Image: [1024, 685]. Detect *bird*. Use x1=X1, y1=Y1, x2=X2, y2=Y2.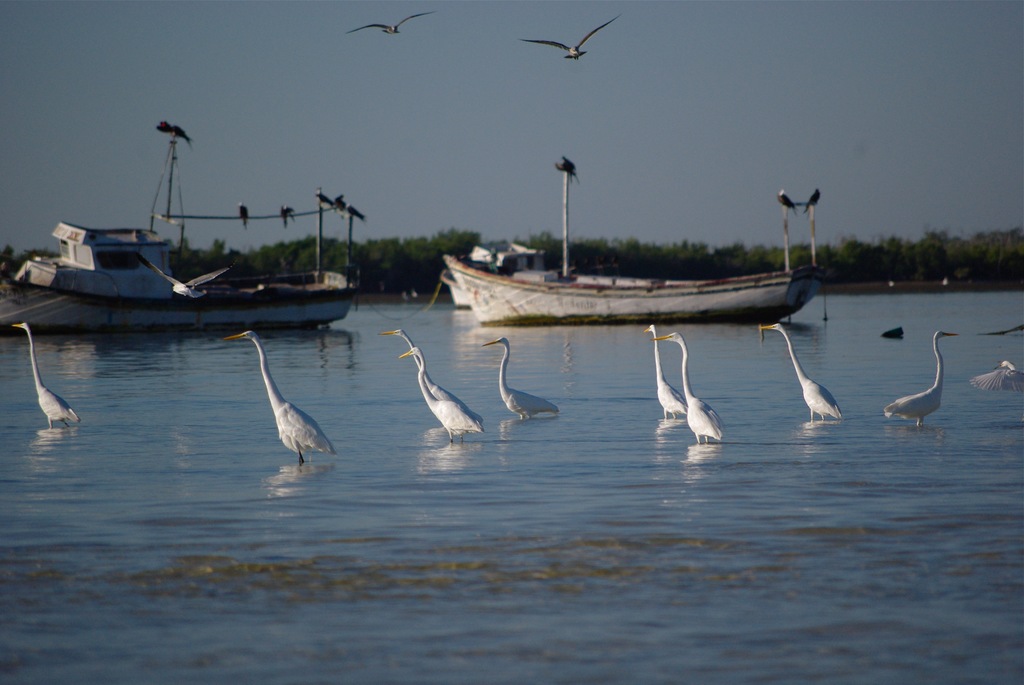
x1=760, y1=321, x2=841, y2=426.
